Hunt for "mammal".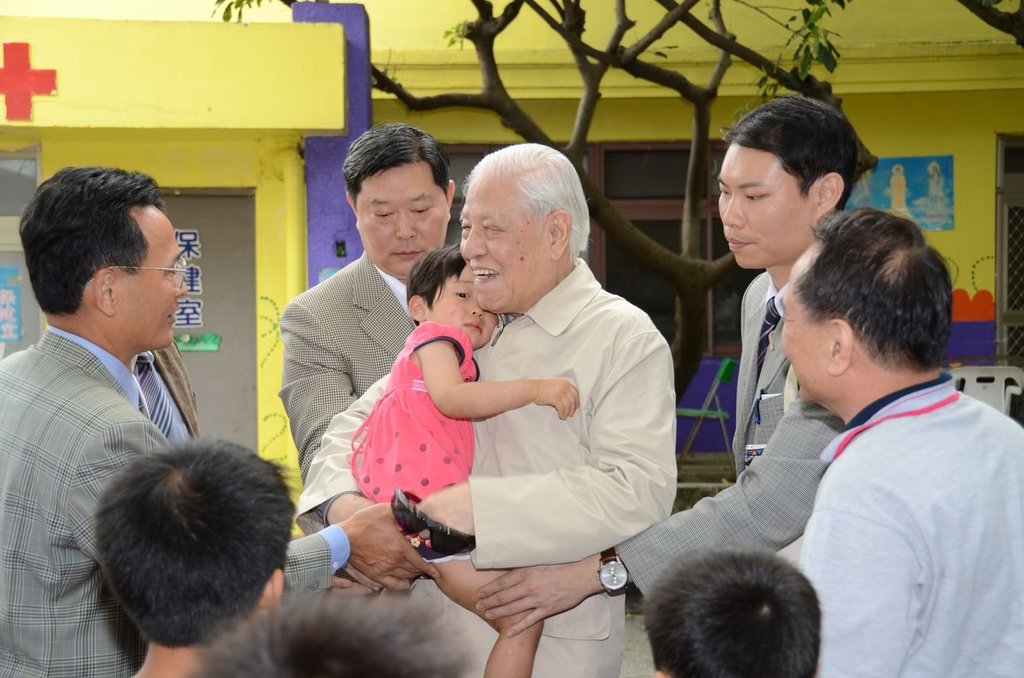
Hunted down at [783,200,1023,677].
